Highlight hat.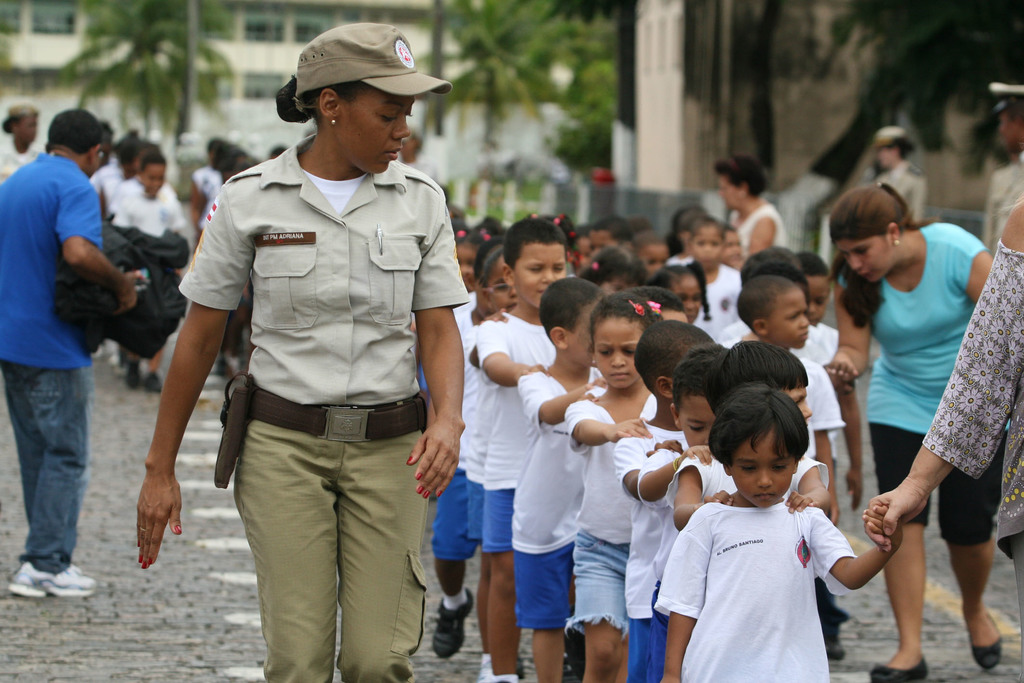
Highlighted region: bbox(296, 23, 451, 110).
